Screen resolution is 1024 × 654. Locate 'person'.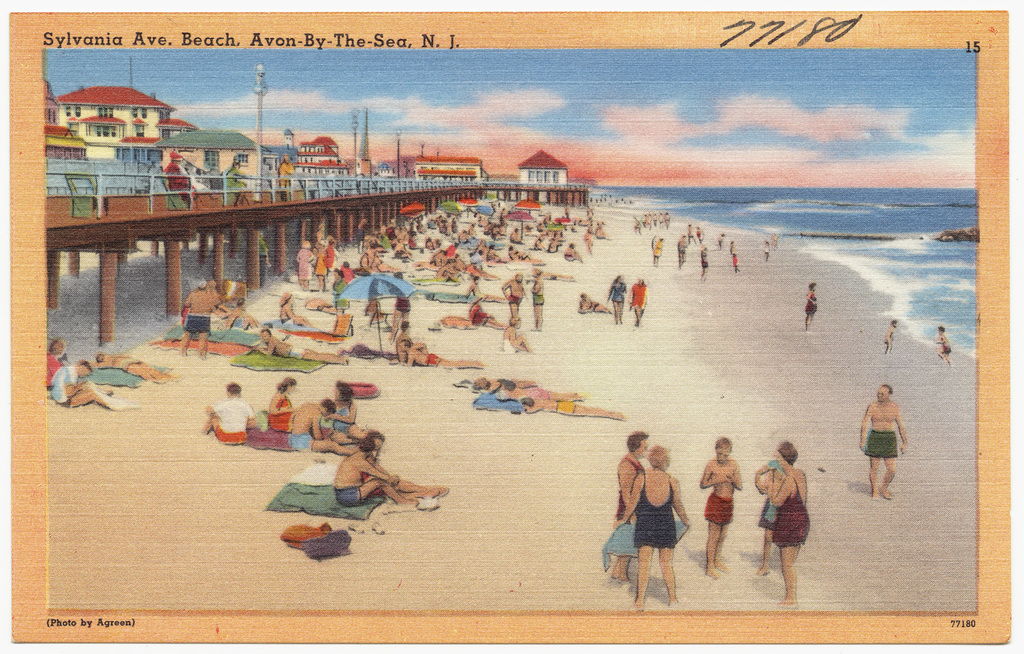
select_region(360, 244, 401, 276).
